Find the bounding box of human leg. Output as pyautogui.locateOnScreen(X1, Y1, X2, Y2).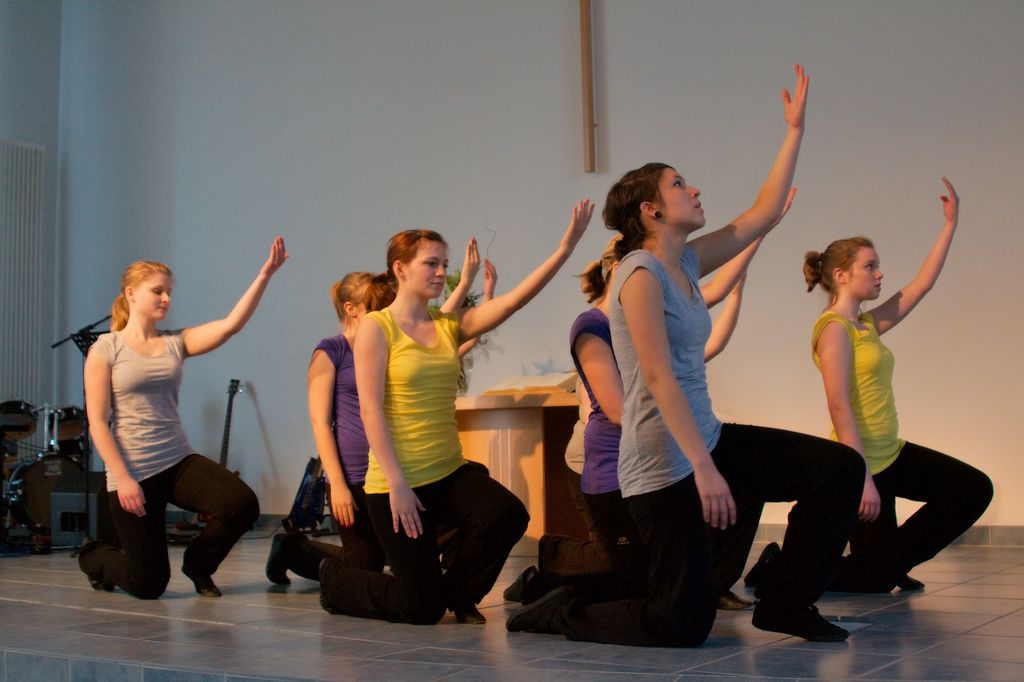
pyautogui.locateOnScreen(261, 483, 387, 590).
